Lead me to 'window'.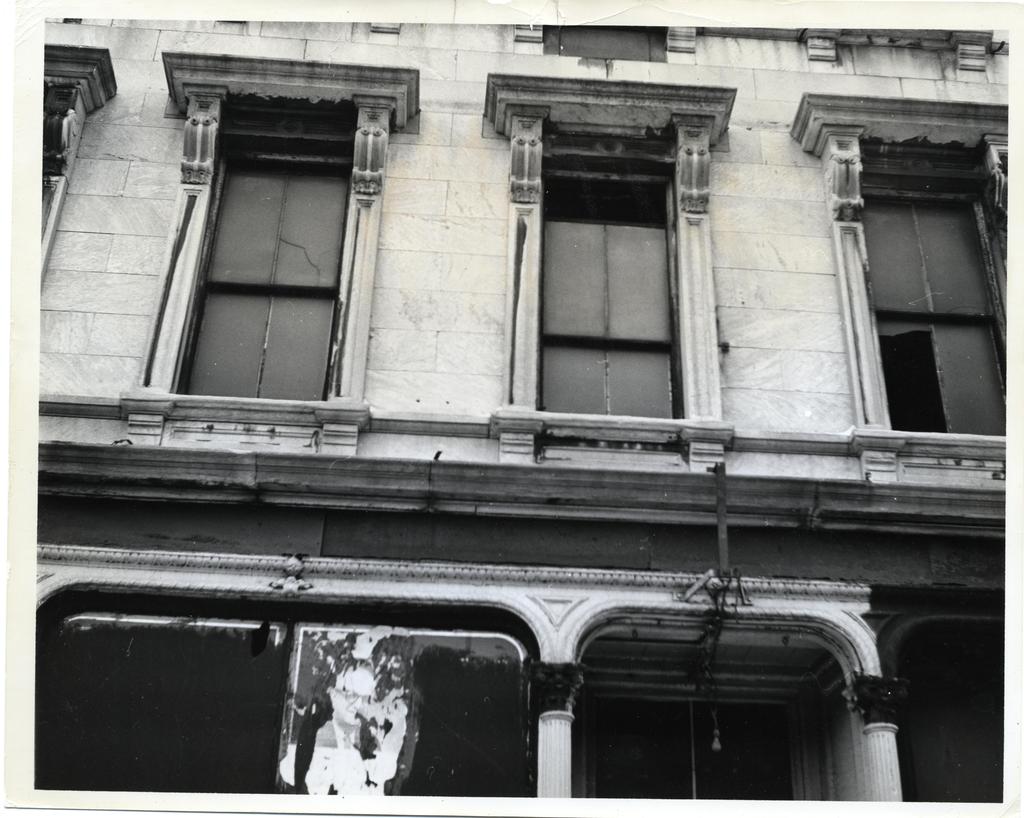
Lead to (x1=41, y1=43, x2=115, y2=283).
